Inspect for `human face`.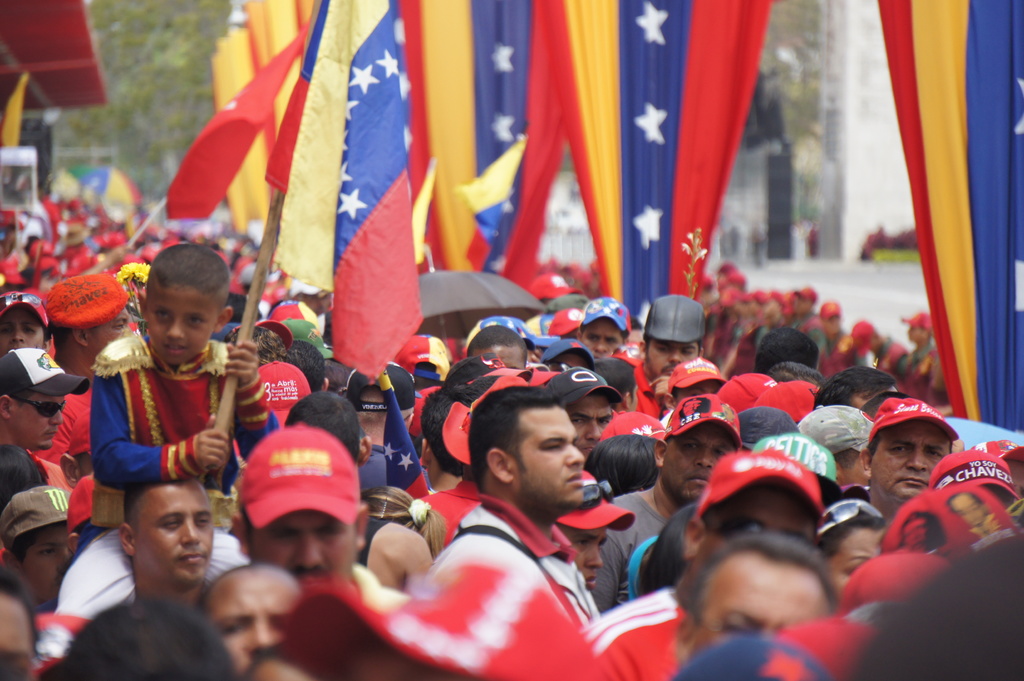
Inspection: [x1=11, y1=394, x2=63, y2=449].
